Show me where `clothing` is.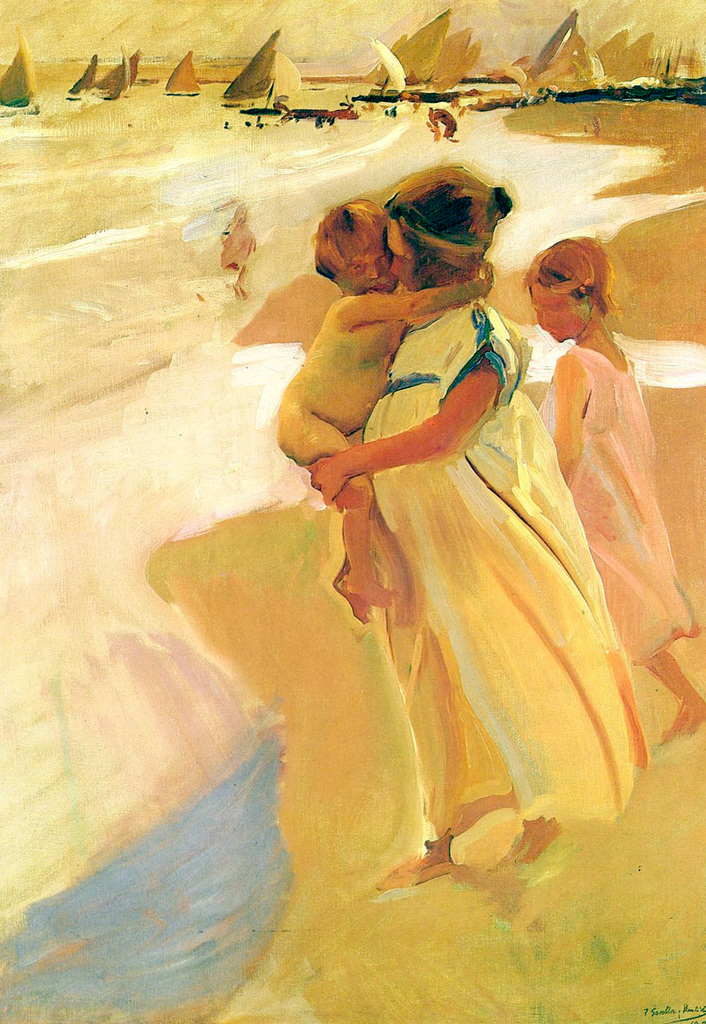
`clothing` is at <box>304,253,652,866</box>.
